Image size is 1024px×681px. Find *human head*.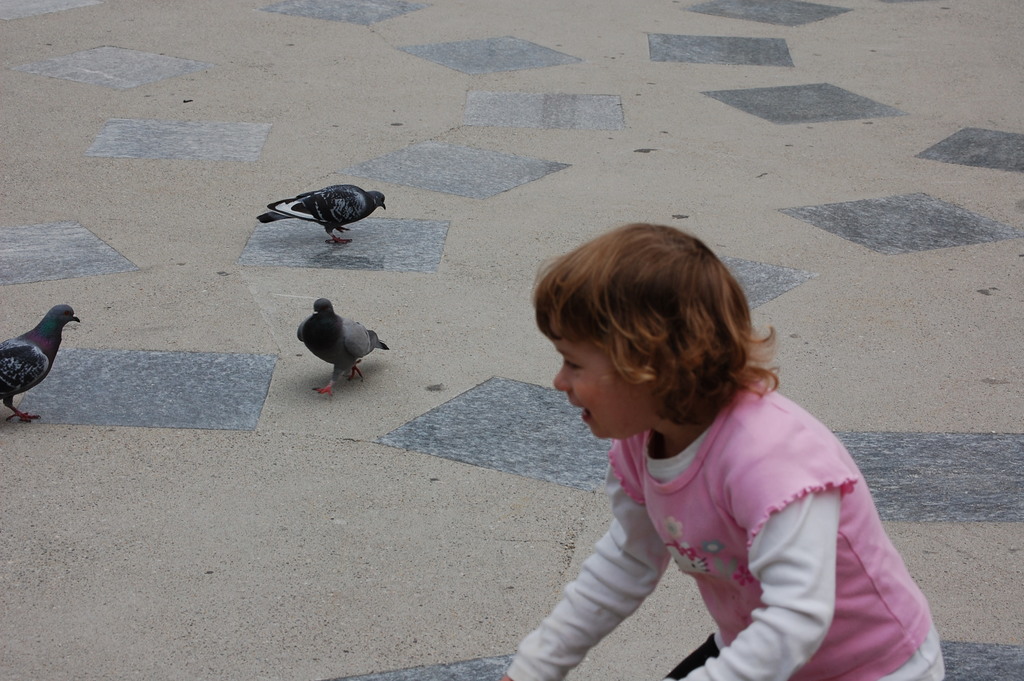
Rect(541, 225, 768, 422).
